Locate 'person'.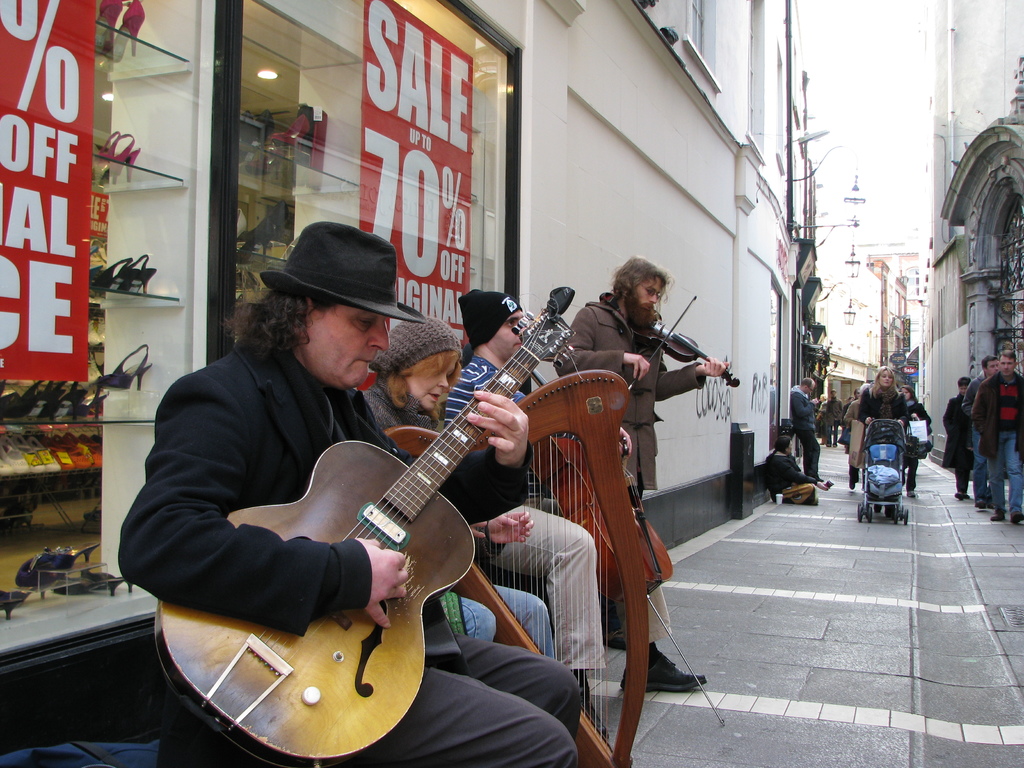
Bounding box: (left=973, top=353, right=1023, bottom=529).
